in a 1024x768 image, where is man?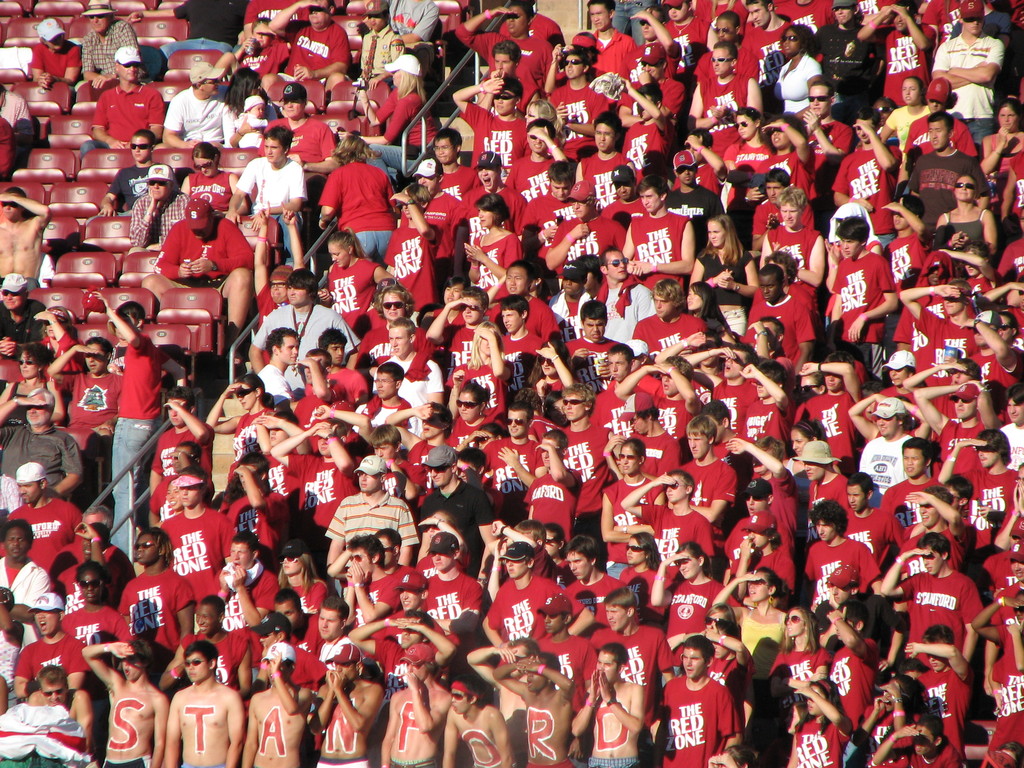
region(442, 671, 516, 767).
